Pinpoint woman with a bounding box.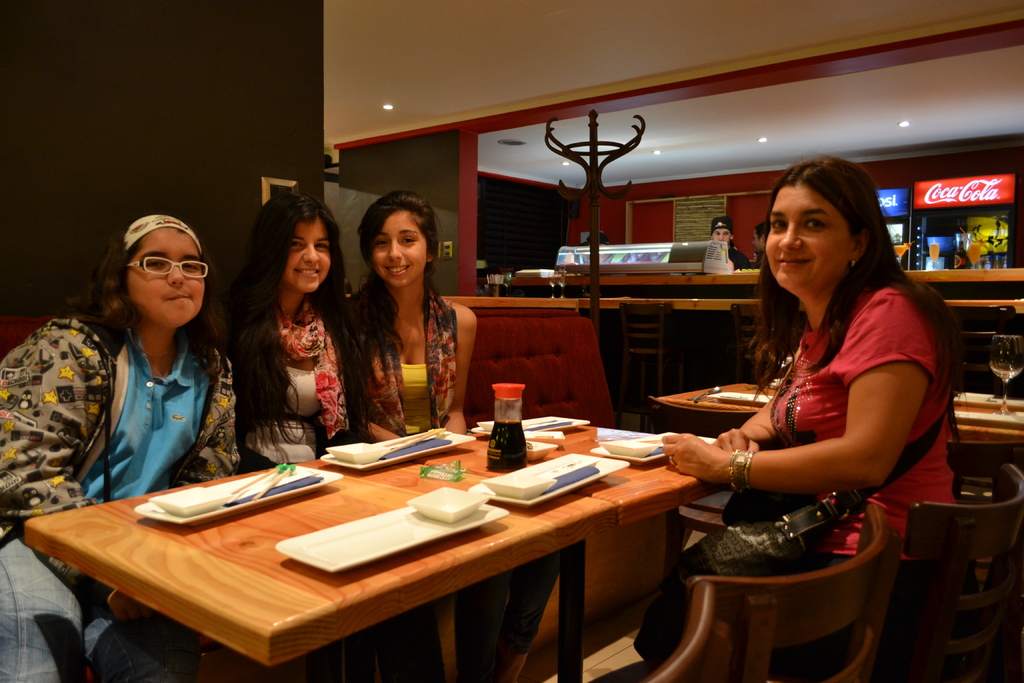
<bbox>209, 188, 358, 465</bbox>.
